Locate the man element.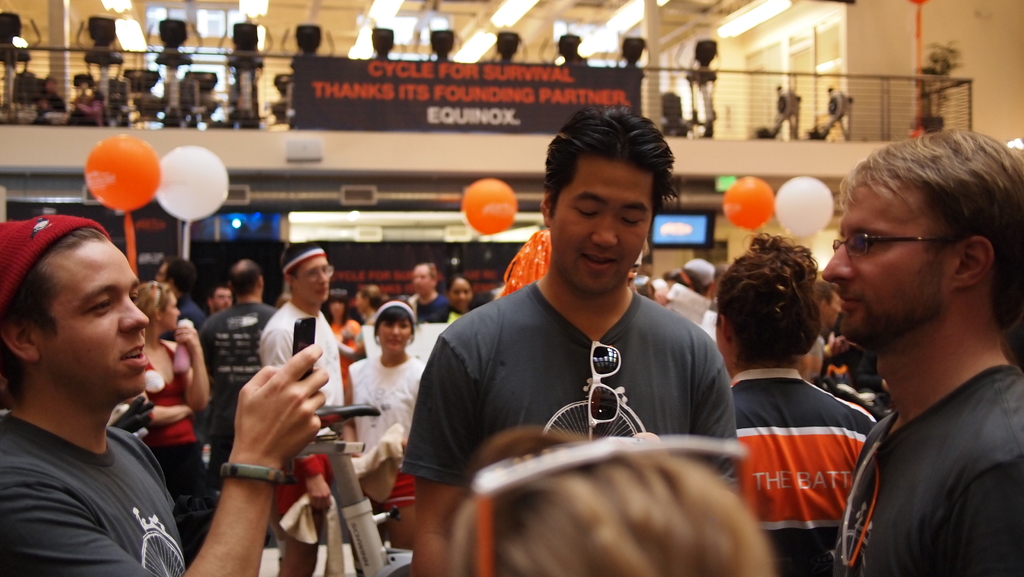
Element bbox: 150:256:207:338.
